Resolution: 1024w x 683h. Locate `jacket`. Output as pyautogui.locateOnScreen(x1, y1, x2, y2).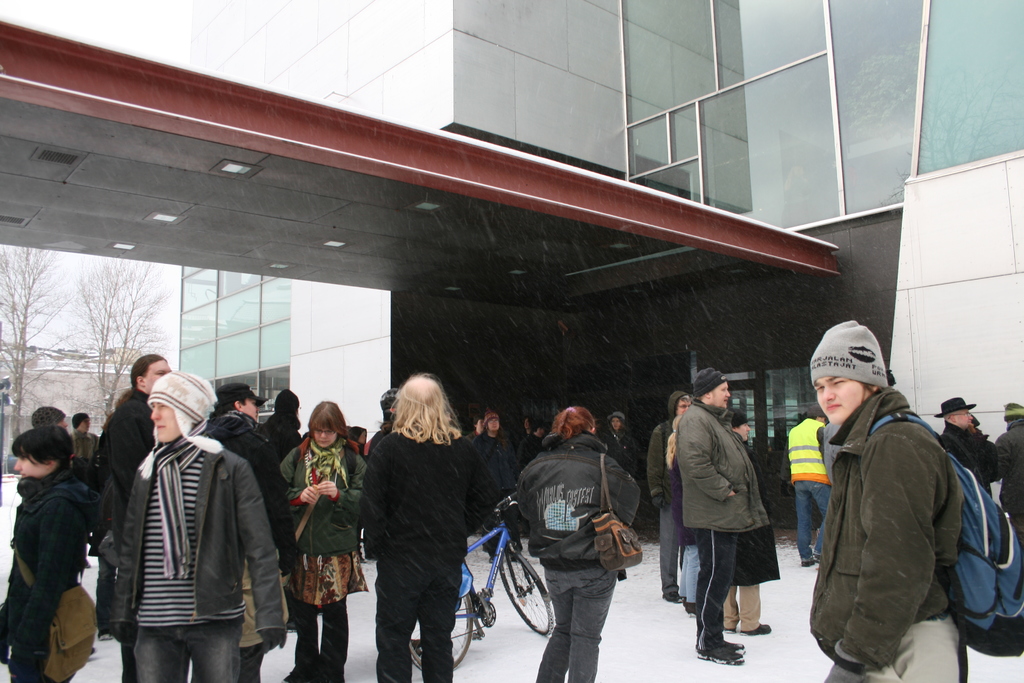
pyautogui.locateOnScreen(643, 415, 681, 512).
